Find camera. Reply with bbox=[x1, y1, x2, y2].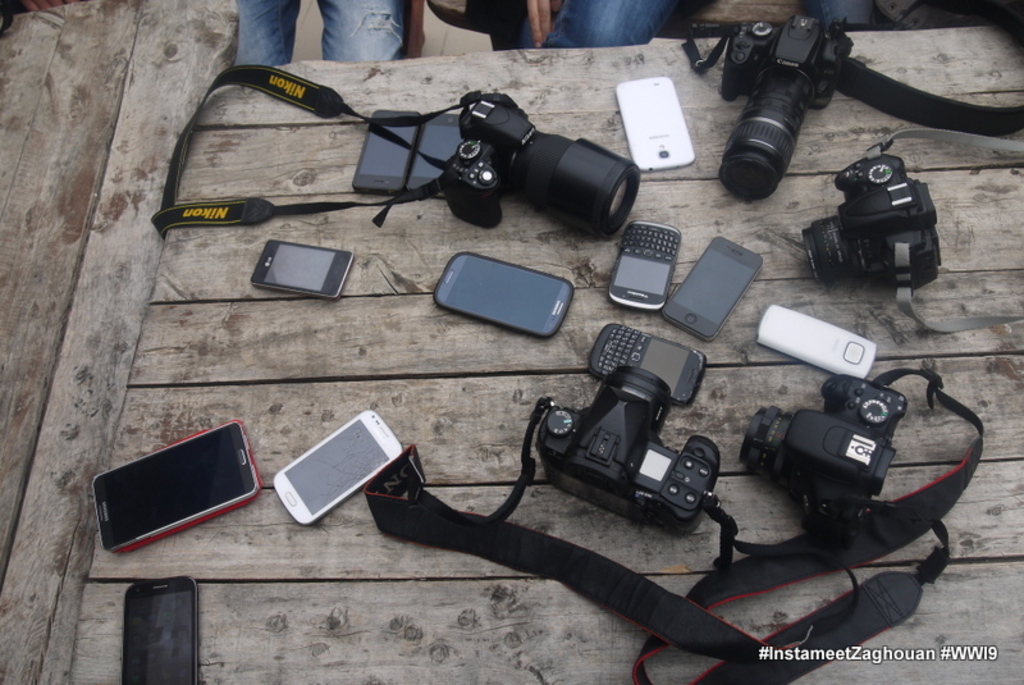
bbox=[365, 81, 662, 236].
